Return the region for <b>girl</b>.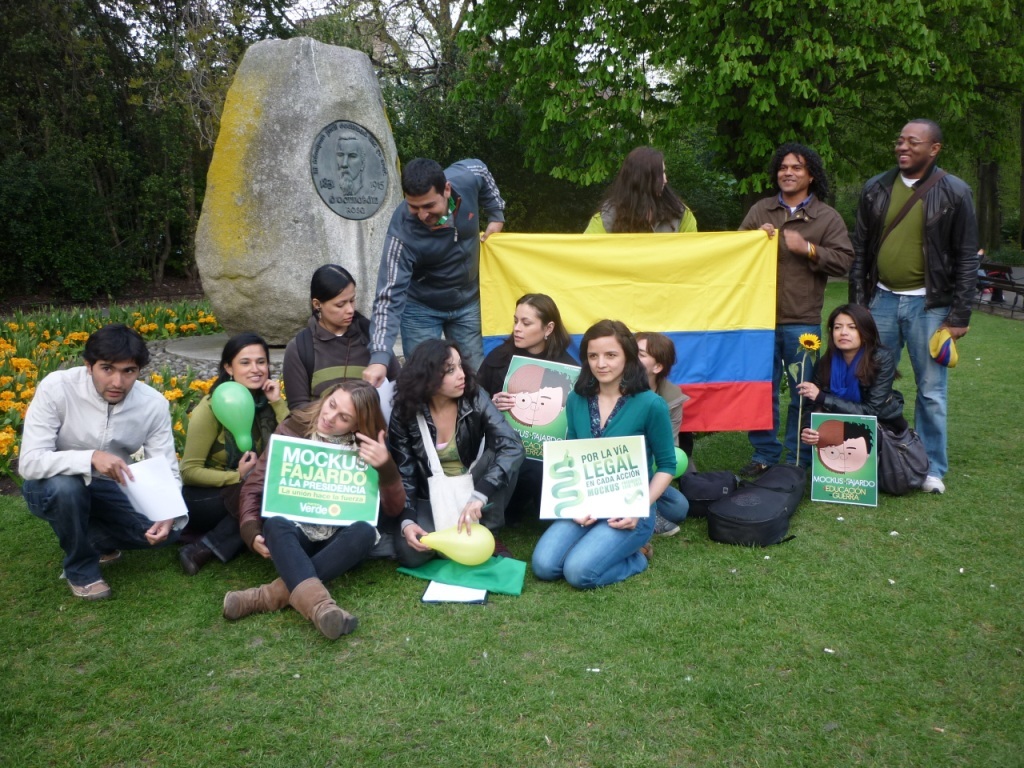
[x1=206, y1=381, x2=412, y2=644].
